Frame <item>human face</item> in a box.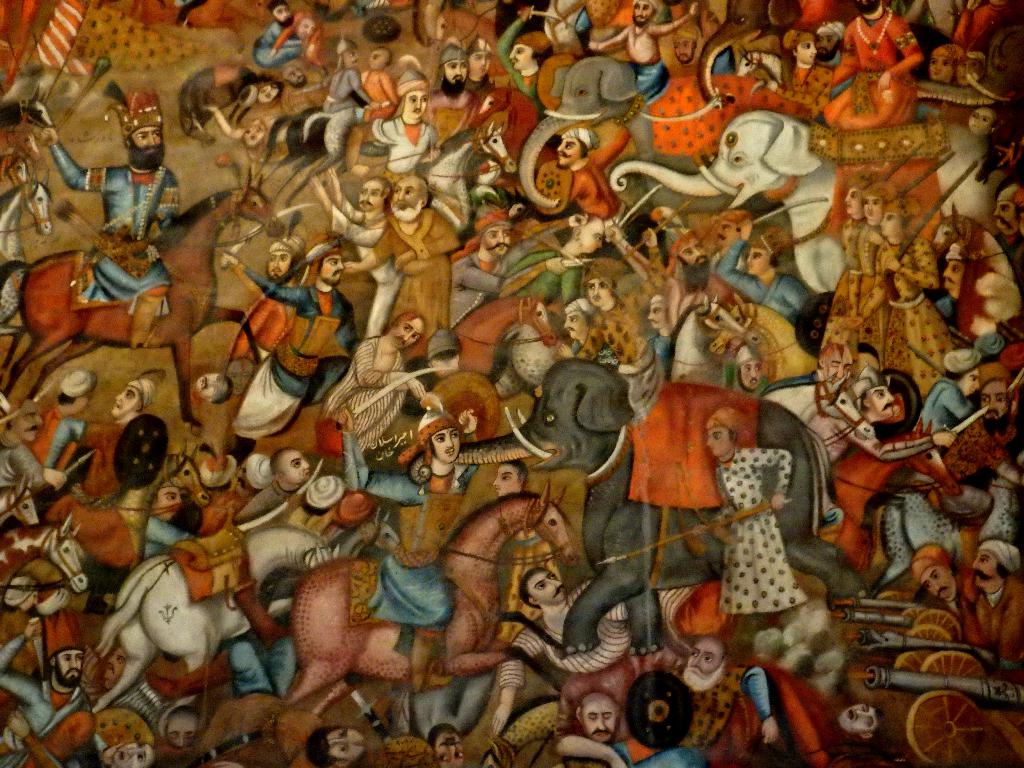
bbox(868, 388, 897, 418).
